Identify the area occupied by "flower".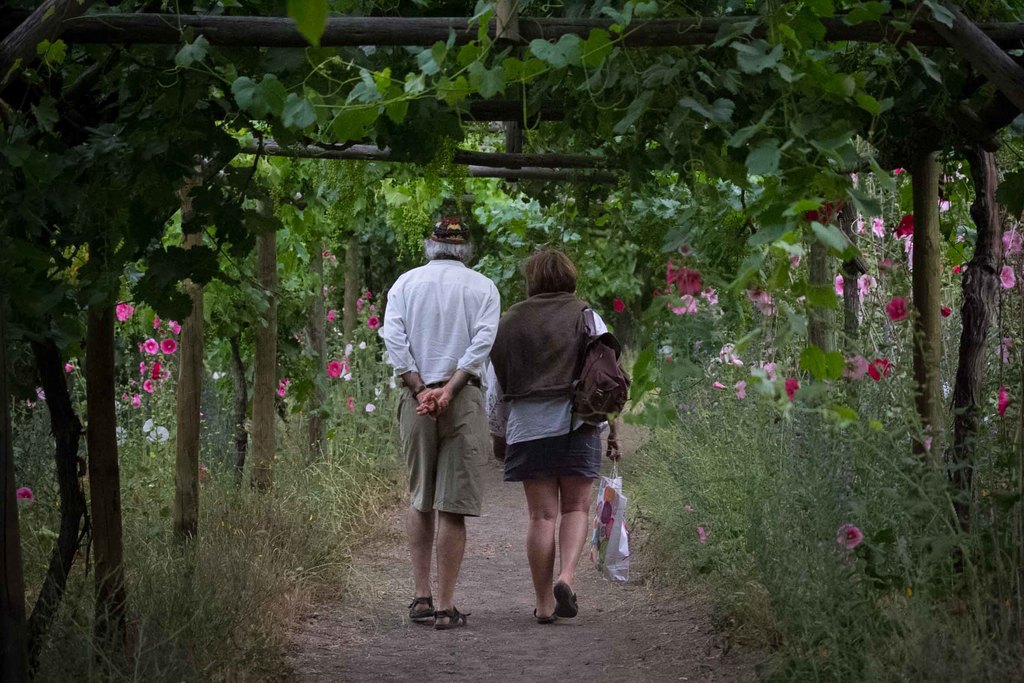
Area: select_region(127, 391, 141, 409).
